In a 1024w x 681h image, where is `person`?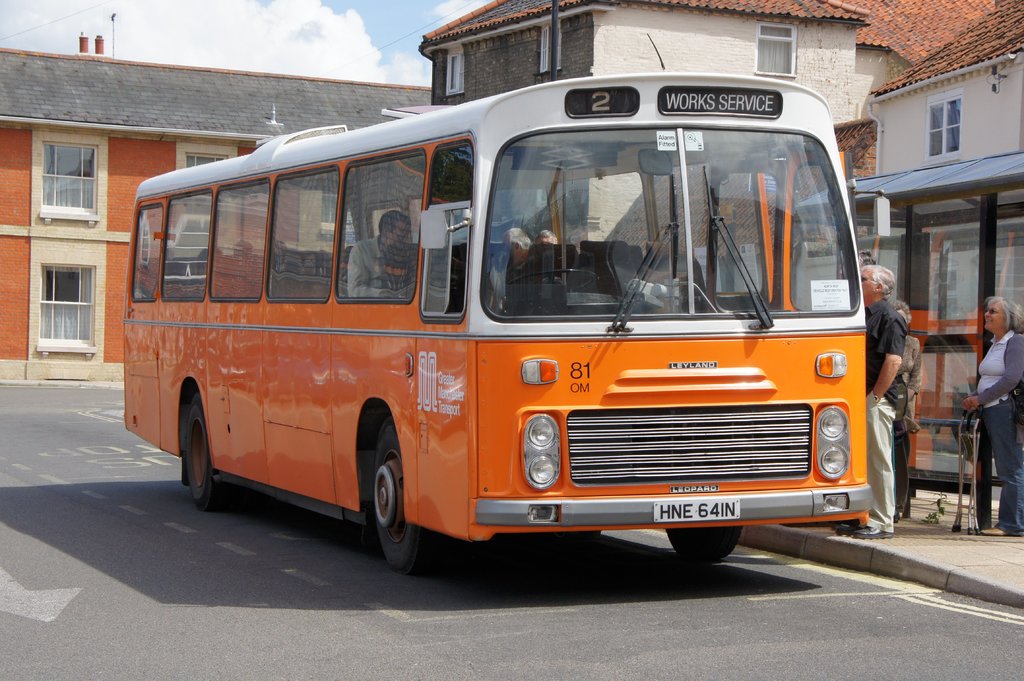
select_region(347, 210, 419, 298).
